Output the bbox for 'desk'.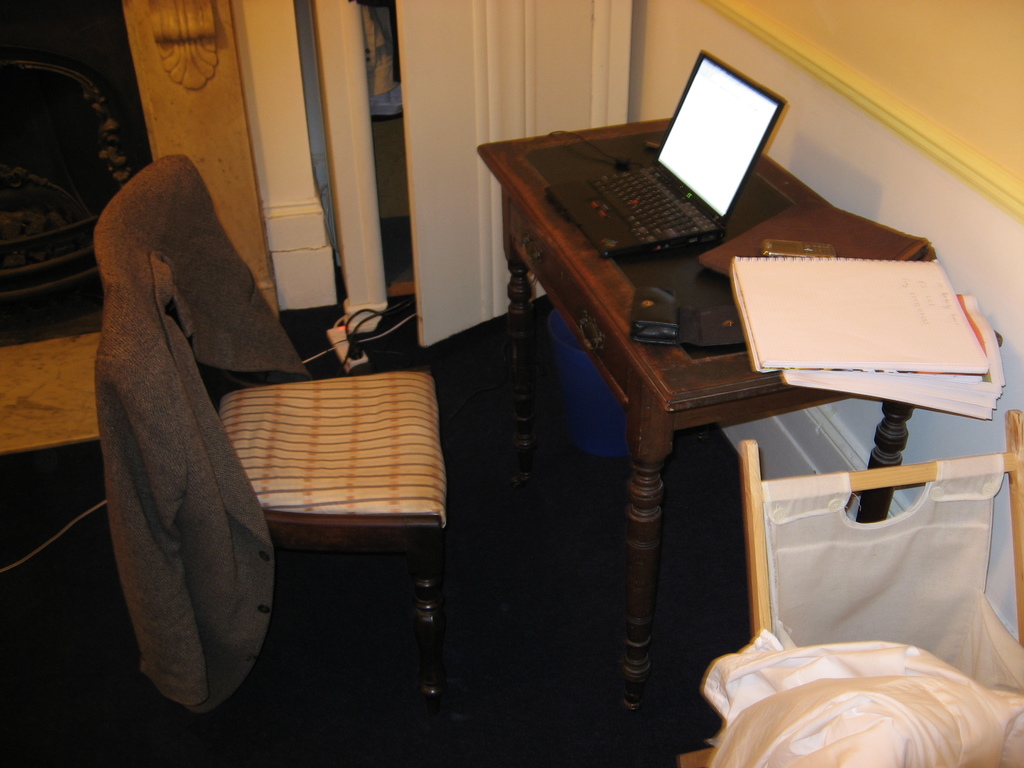
left=501, top=147, right=960, bottom=687.
